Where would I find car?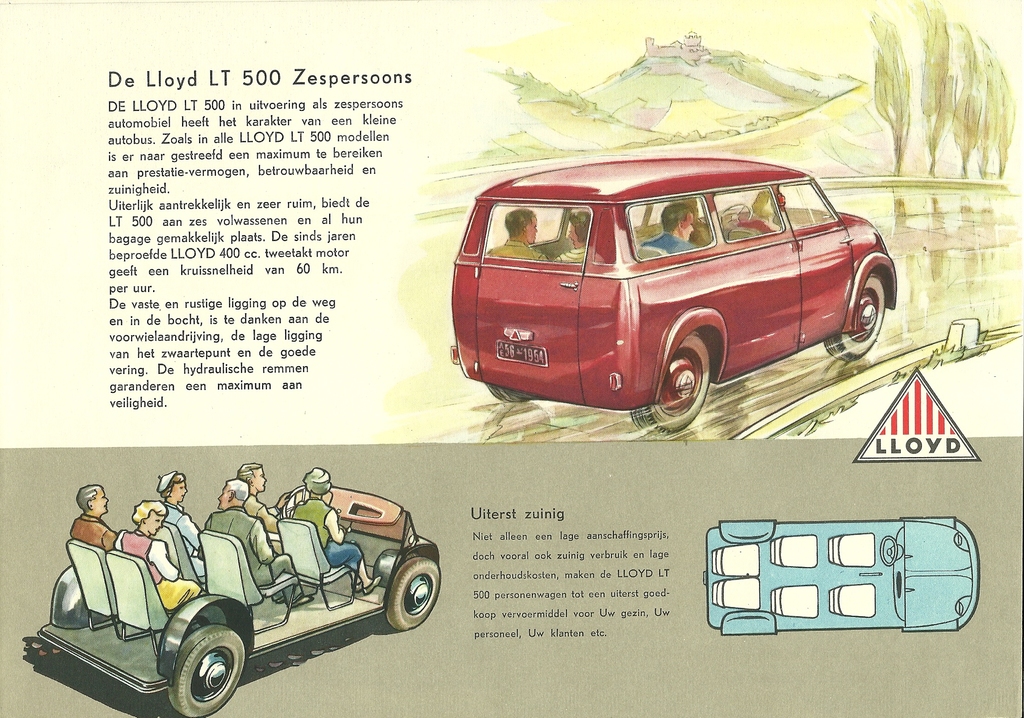
At bbox=(699, 511, 981, 639).
